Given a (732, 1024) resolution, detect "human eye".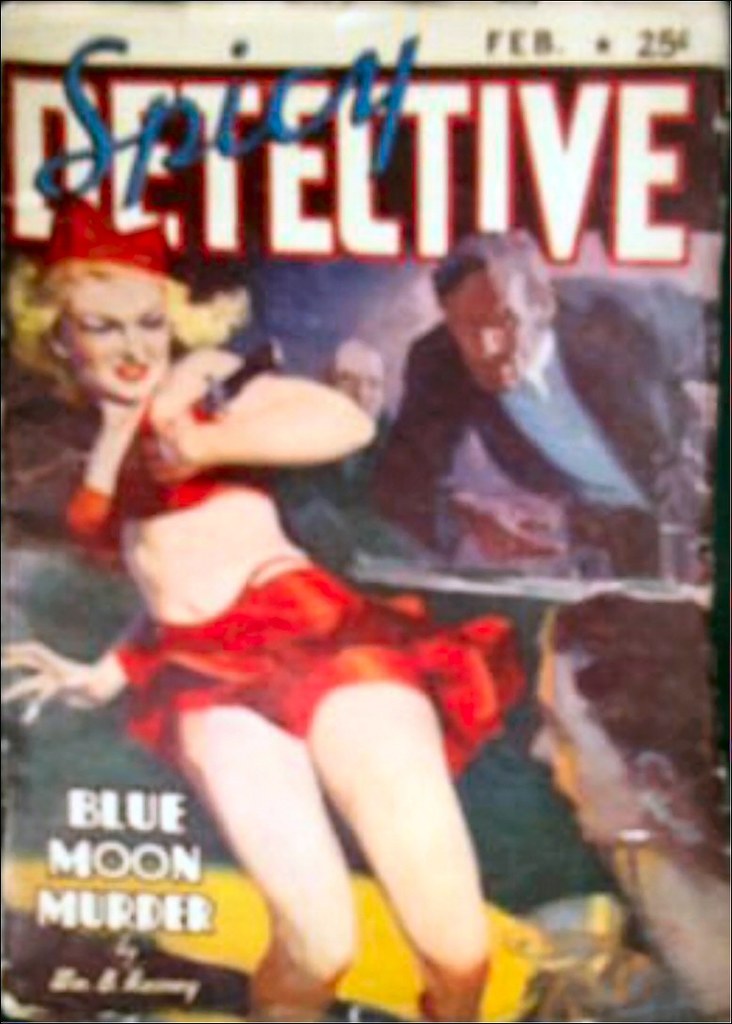
pyautogui.locateOnScreen(137, 309, 171, 335).
